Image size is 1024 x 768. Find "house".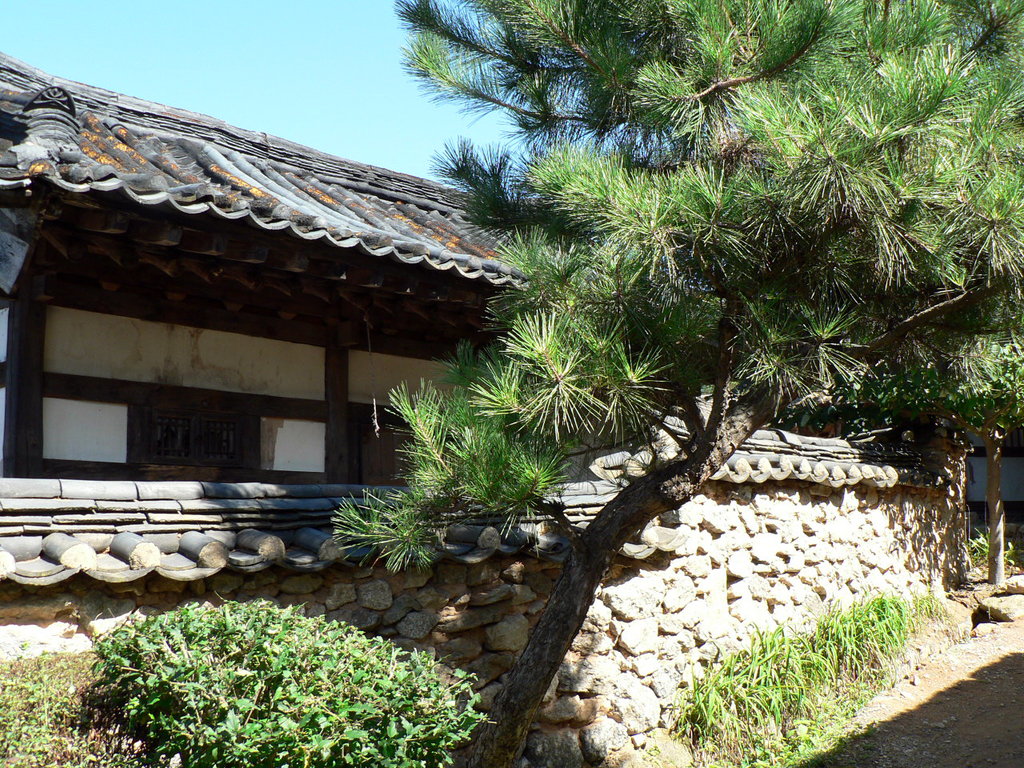
[left=1, top=38, right=959, bottom=638].
